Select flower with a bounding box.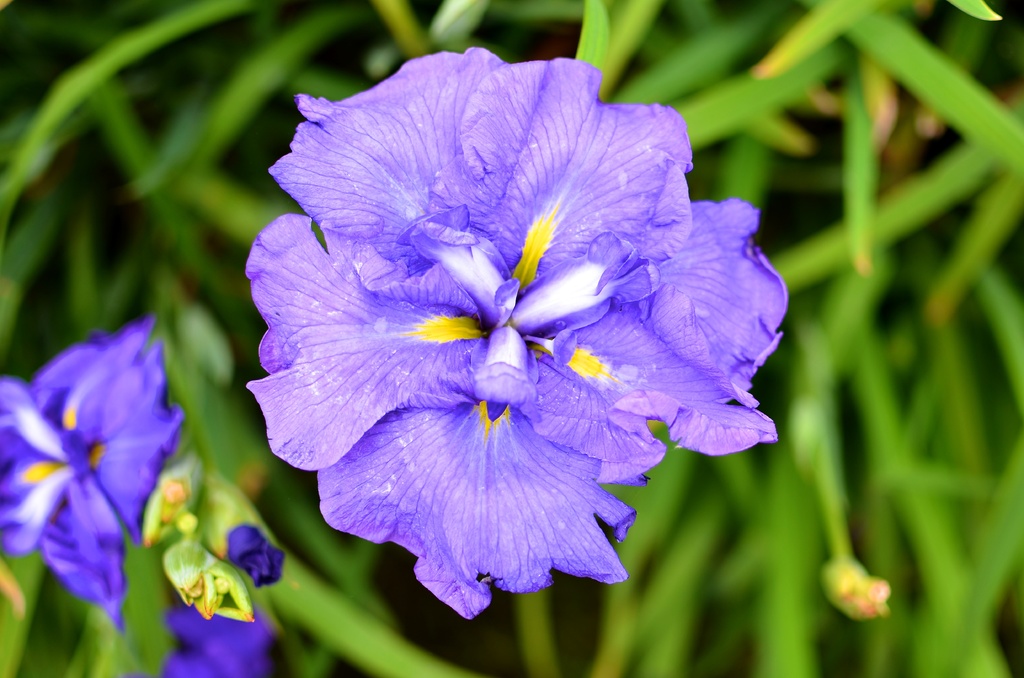
locate(221, 521, 287, 590).
